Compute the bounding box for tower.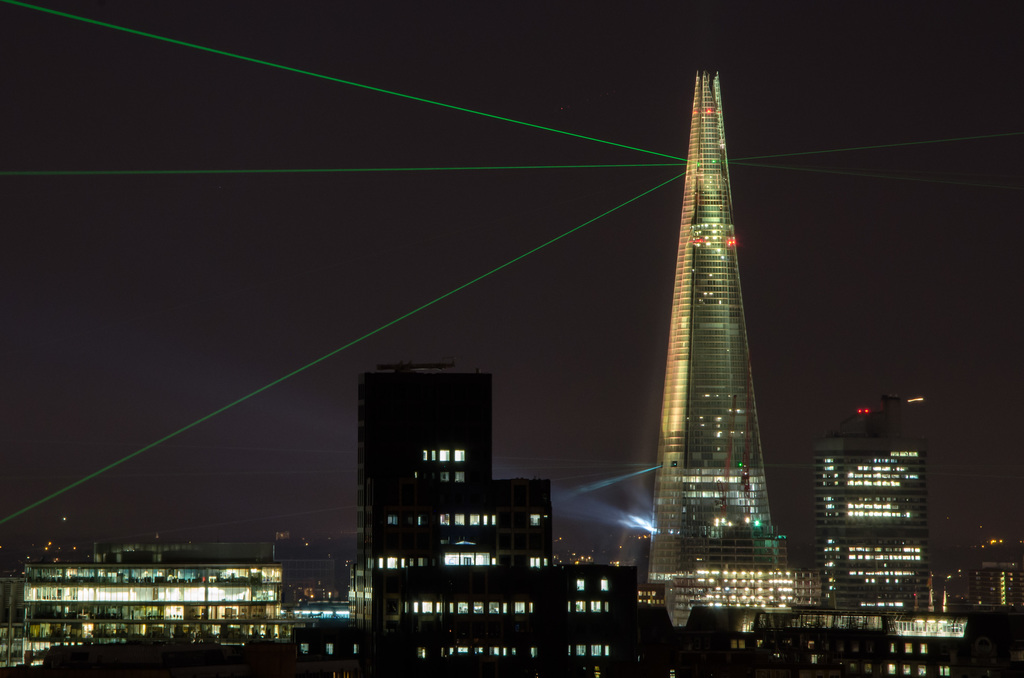
(left=804, top=408, right=934, bottom=624).
